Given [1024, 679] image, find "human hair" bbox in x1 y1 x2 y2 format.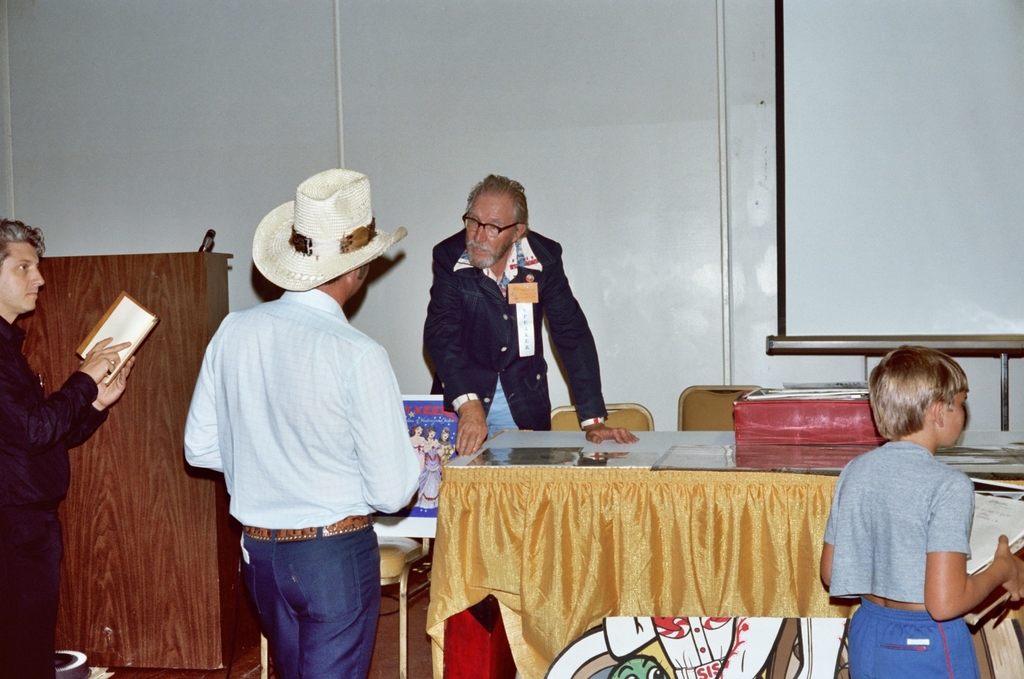
0 219 47 272.
